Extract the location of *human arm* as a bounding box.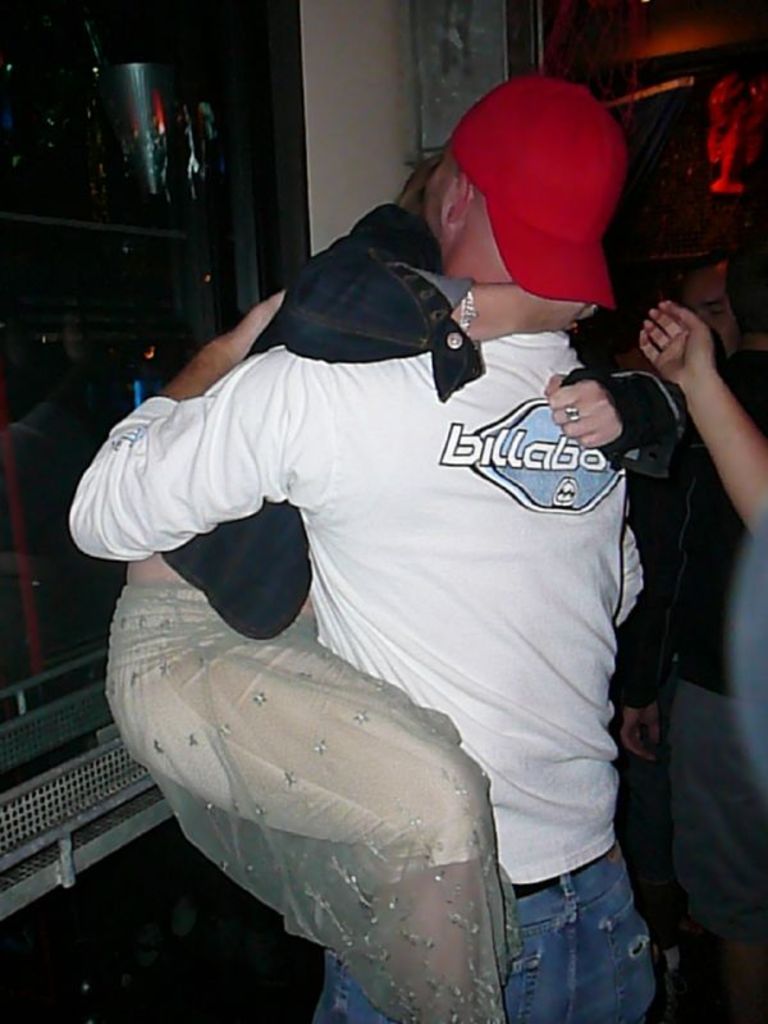
<region>271, 230, 596, 372</region>.
